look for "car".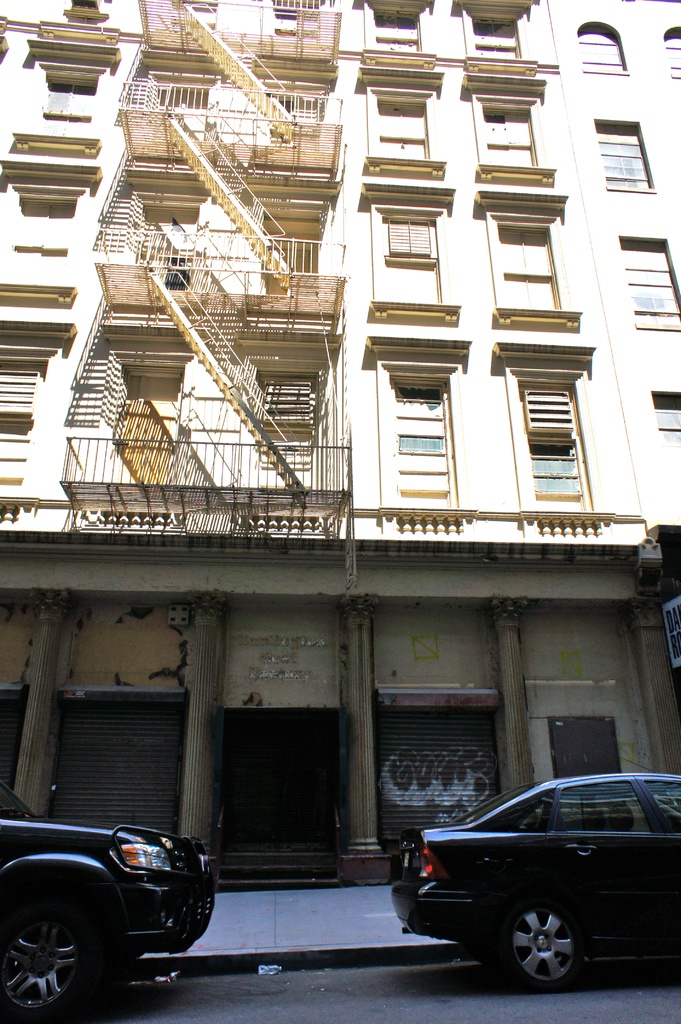
Found: [left=0, top=778, right=221, bottom=1023].
